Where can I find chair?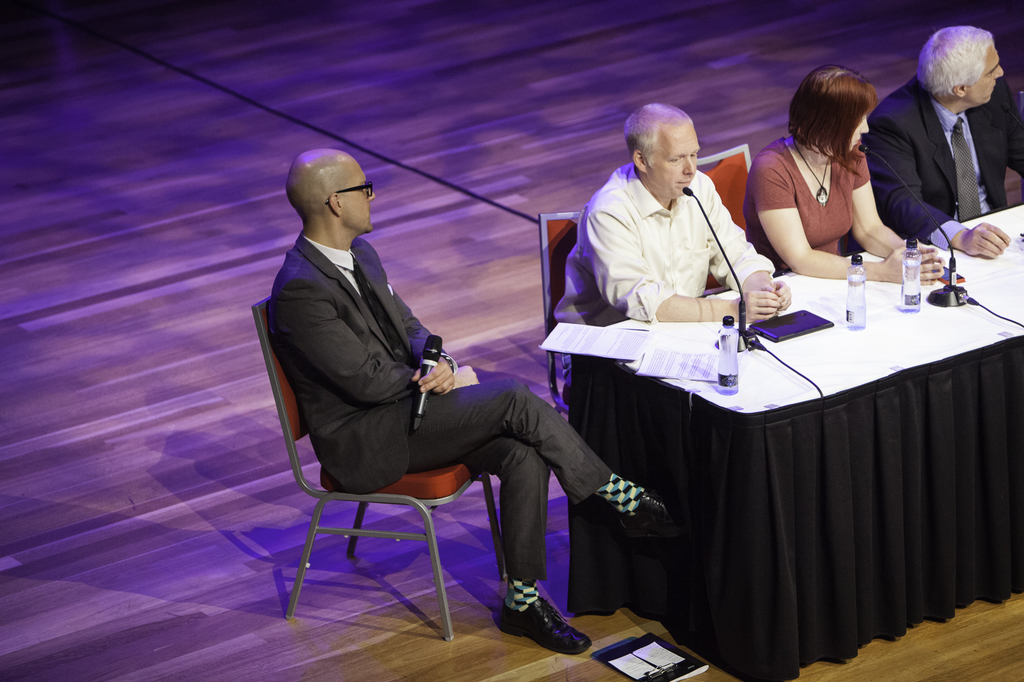
You can find it at 541:203:591:421.
